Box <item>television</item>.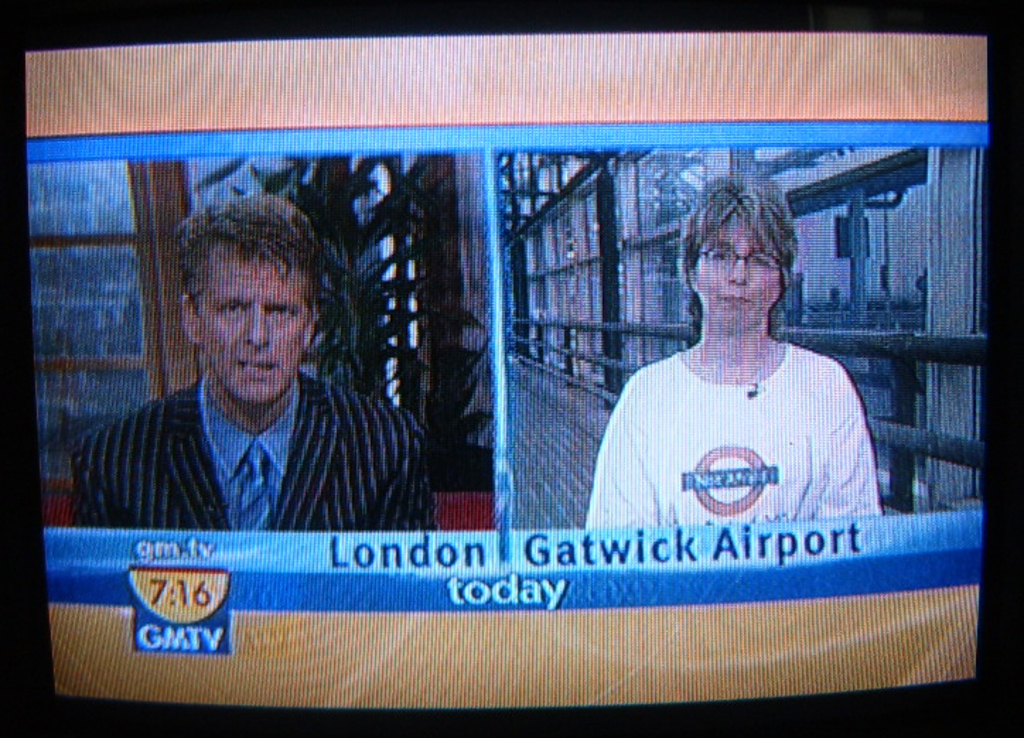
0,0,1023,737.
